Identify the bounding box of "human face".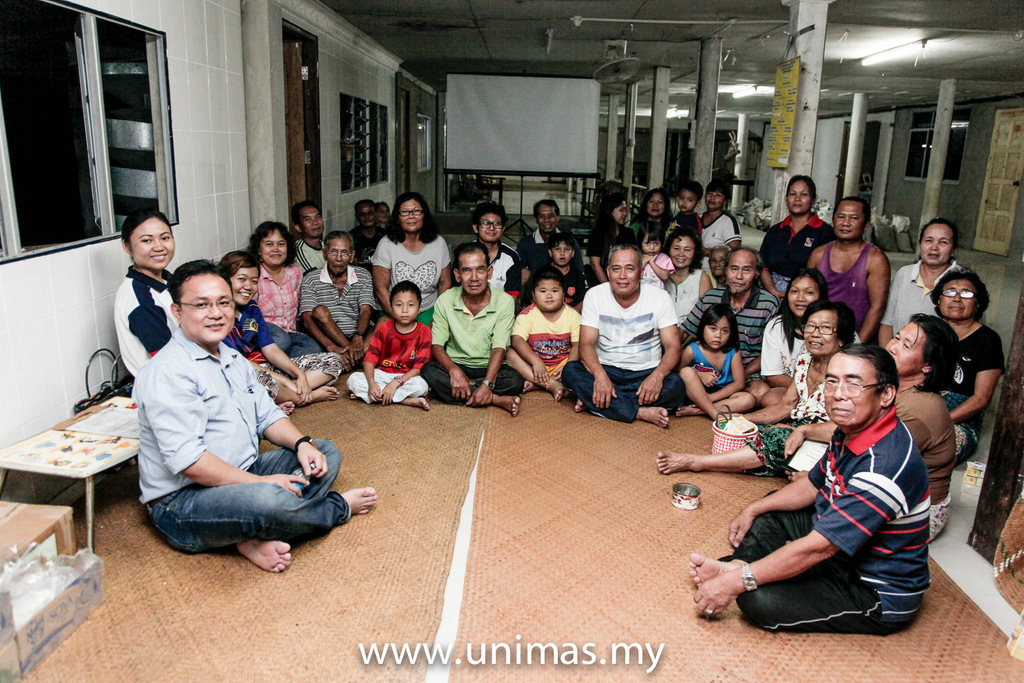
pyautogui.locateOnScreen(611, 200, 627, 227).
